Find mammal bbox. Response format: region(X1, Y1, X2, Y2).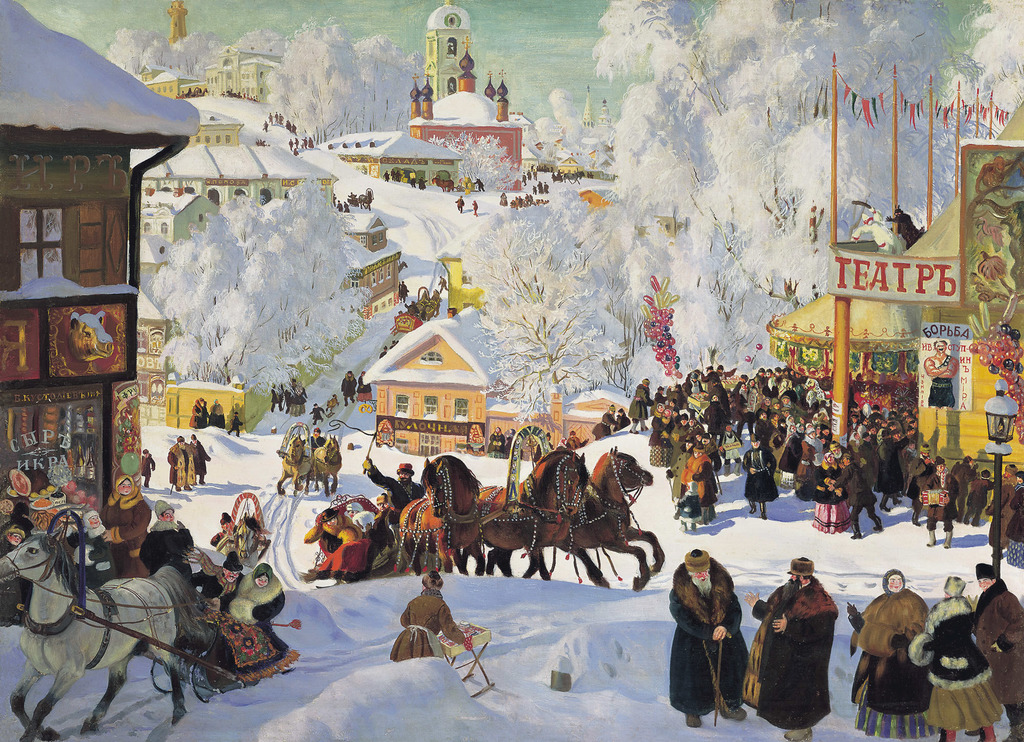
region(557, 167, 566, 171).
